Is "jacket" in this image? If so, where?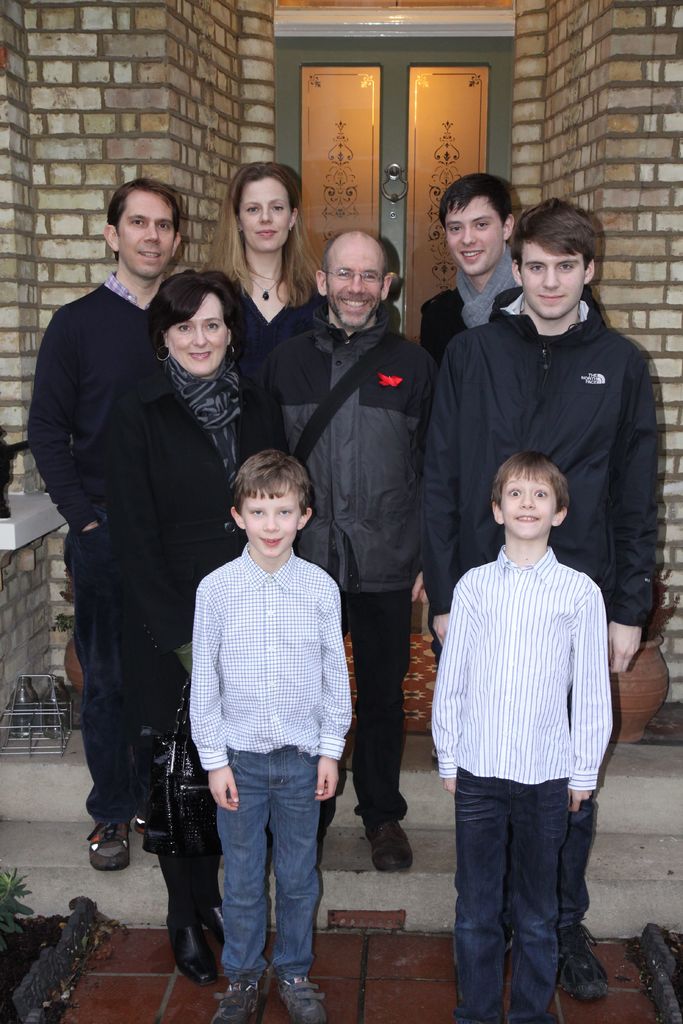
Yes, at box=[414, 288, 661, 623].
